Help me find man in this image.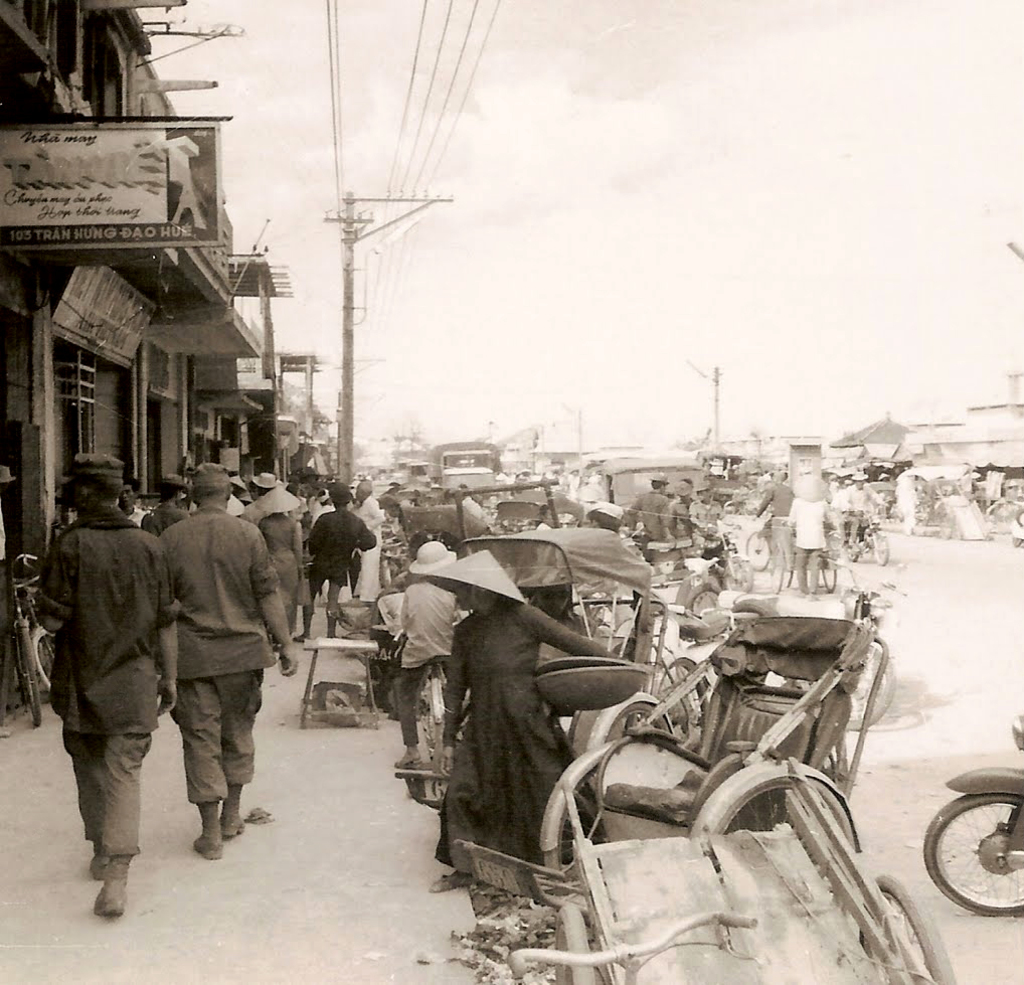
Found it: <bbox>346, 476, 385, 595</bbox>.
